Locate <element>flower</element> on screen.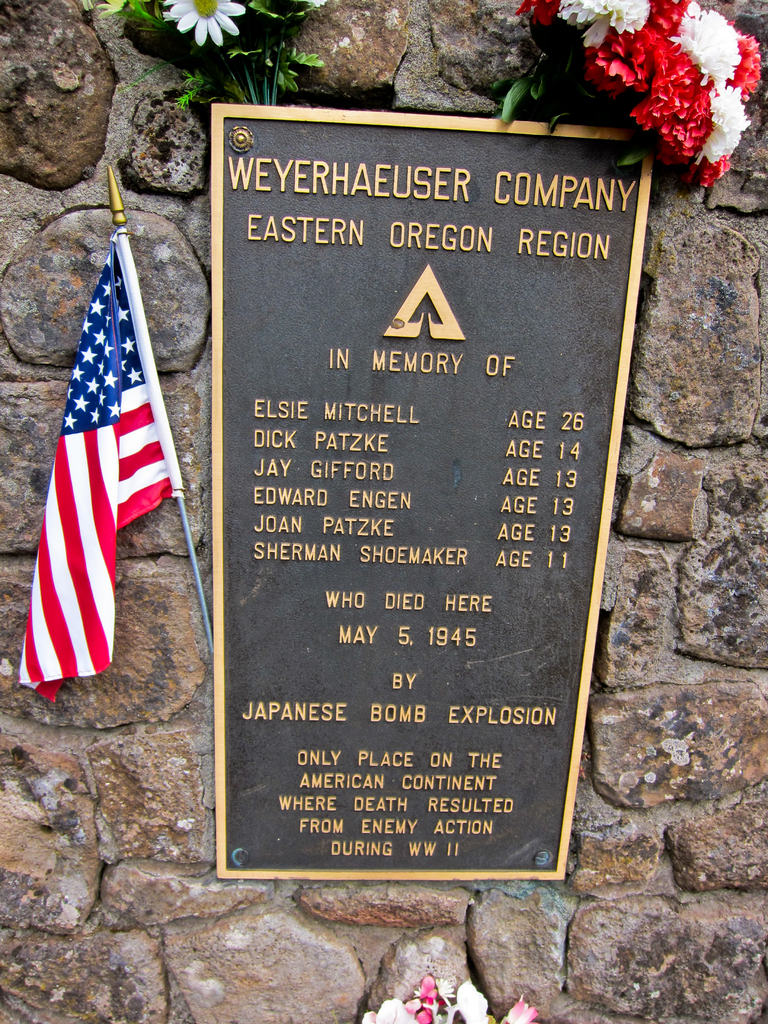
On screen at box(160, 0, 246, 49).
